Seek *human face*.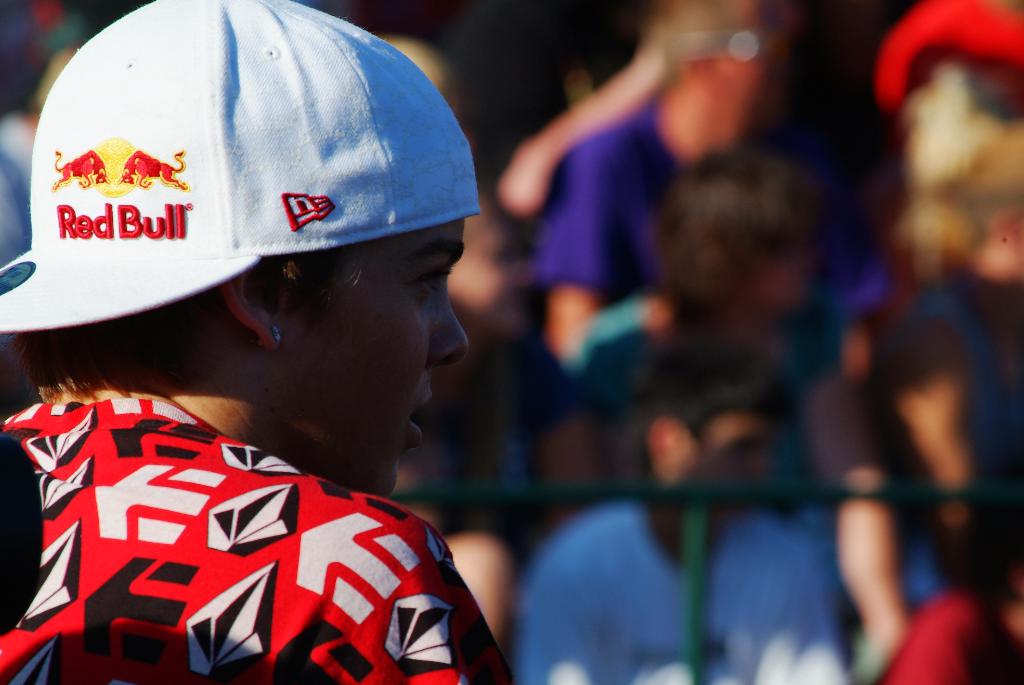
[left=286, top=219, right=471, bottom=495].
